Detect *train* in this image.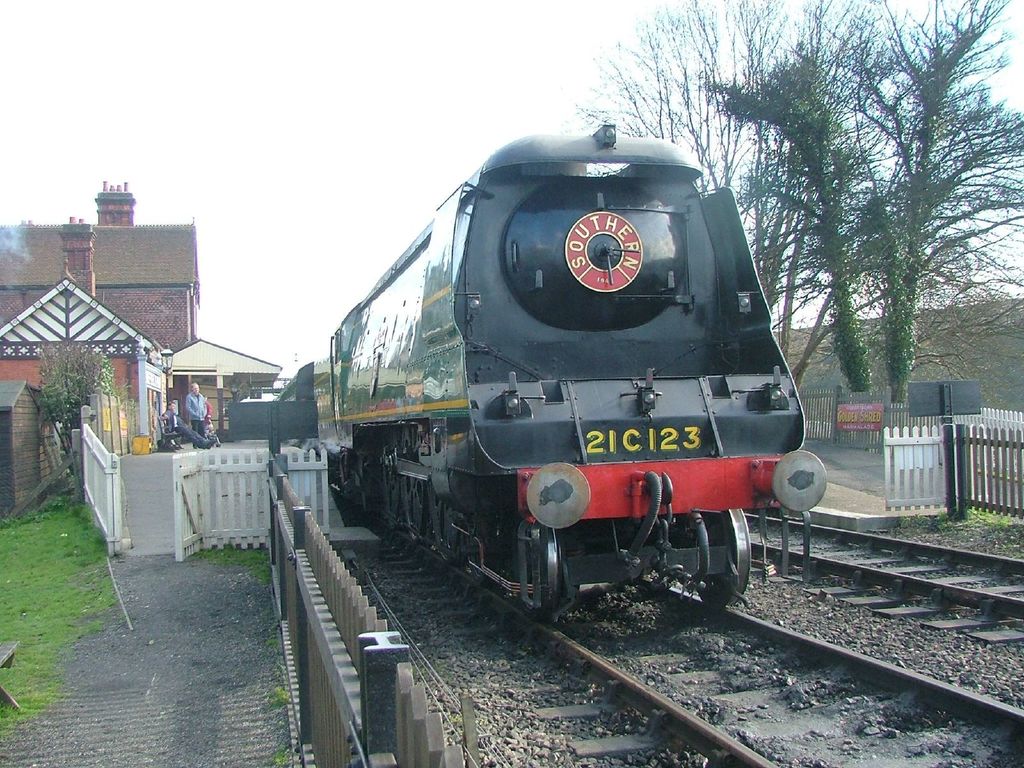
Detection: {"x1": 274, "y1": 122, "x2": 831, "y2": 611}.
